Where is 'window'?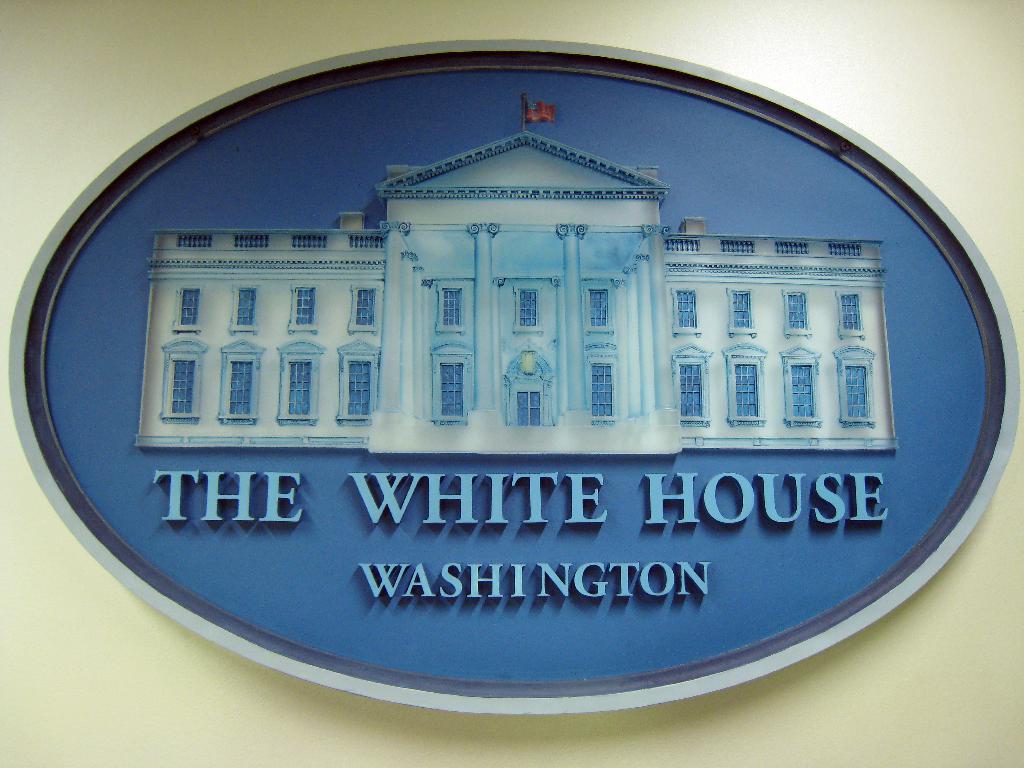
Rect(671, 357, 697, 415).
